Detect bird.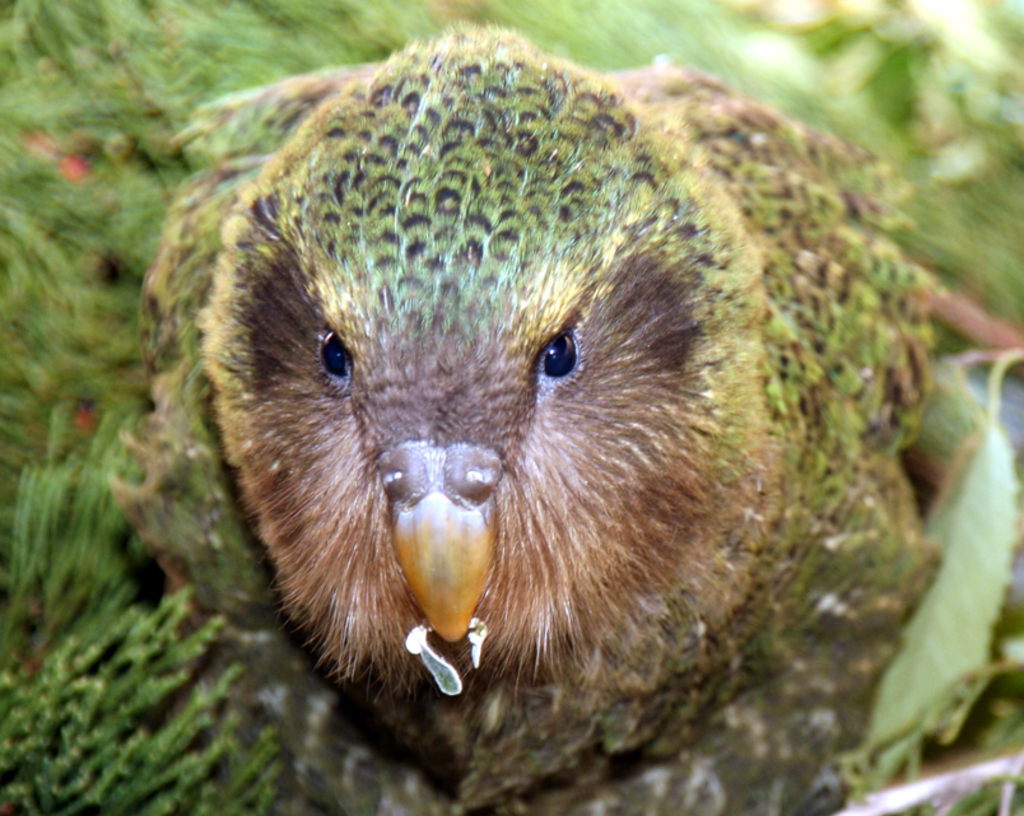
Detected at 102/17/954/815.
